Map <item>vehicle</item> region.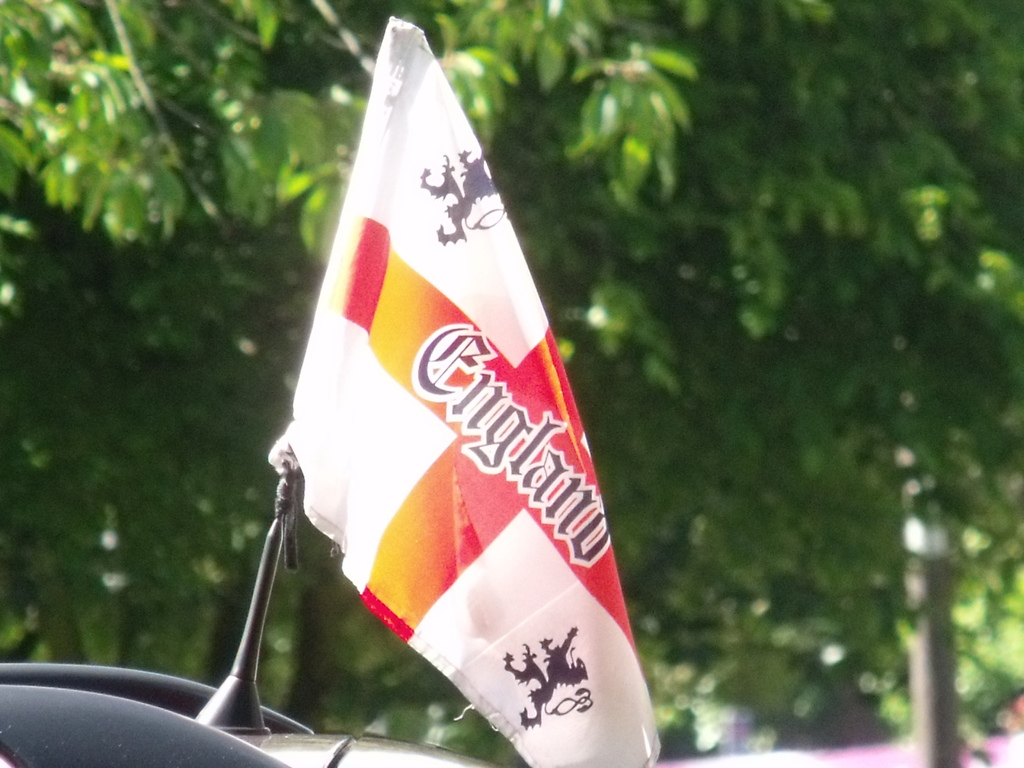
Mapped to [0, 660, 525, 767].
